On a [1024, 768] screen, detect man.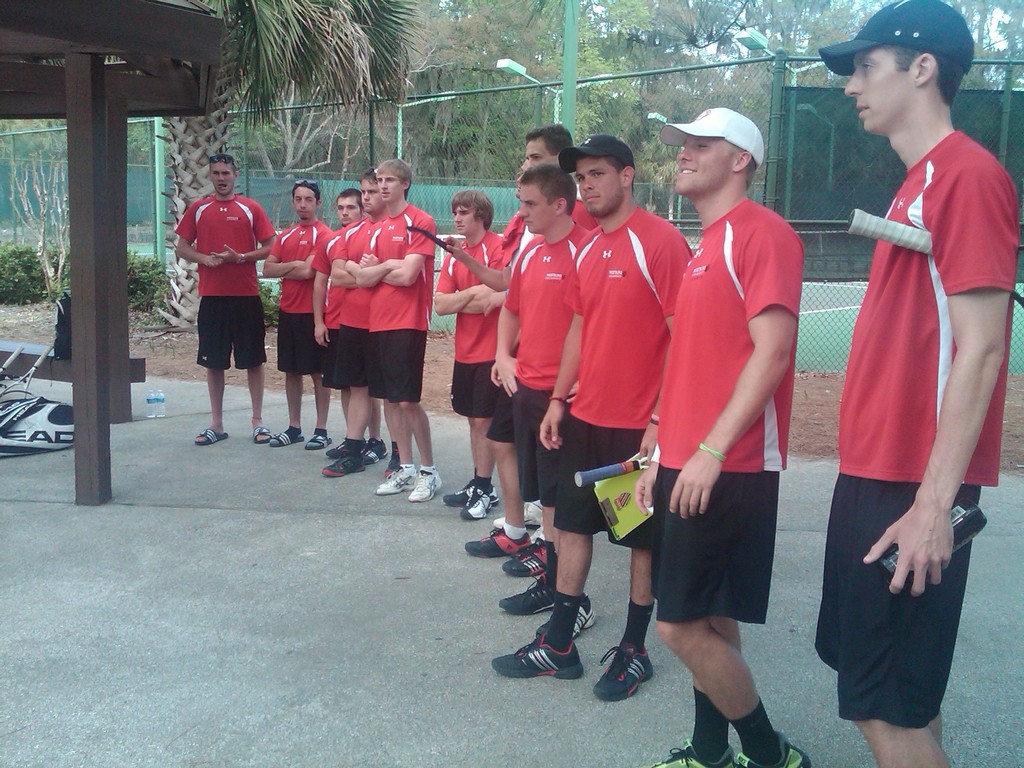
[x1=434, y1=191, x2=499, y2=520].
